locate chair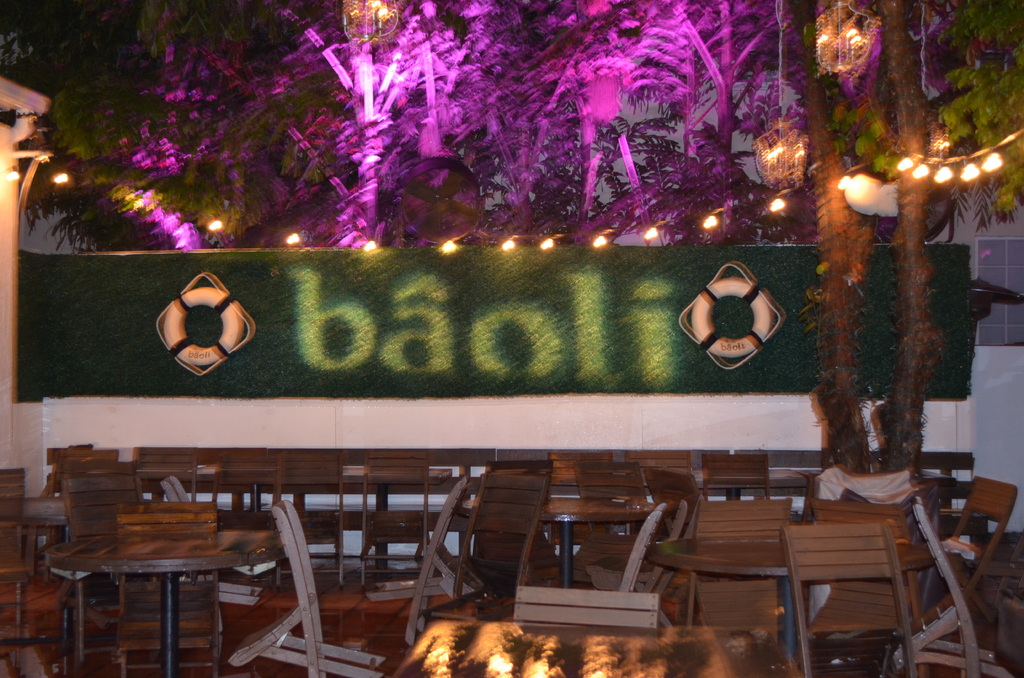
(362,479,483,655)
